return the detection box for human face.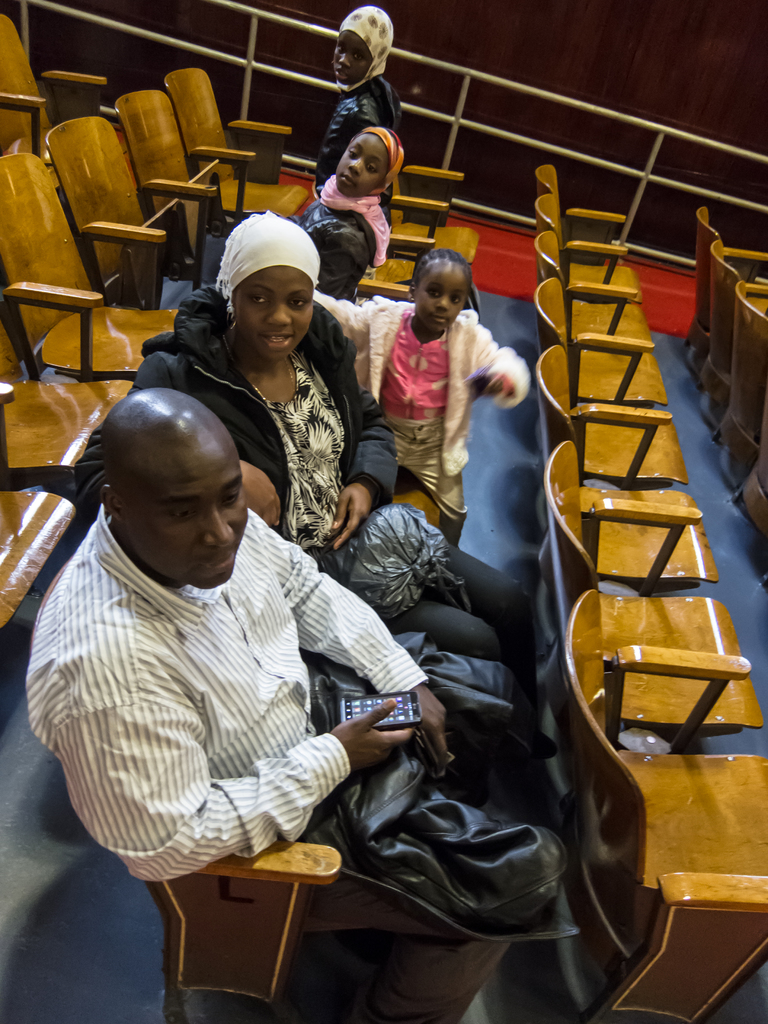
[x1=235, y1=266, x2=314, y2=359].
